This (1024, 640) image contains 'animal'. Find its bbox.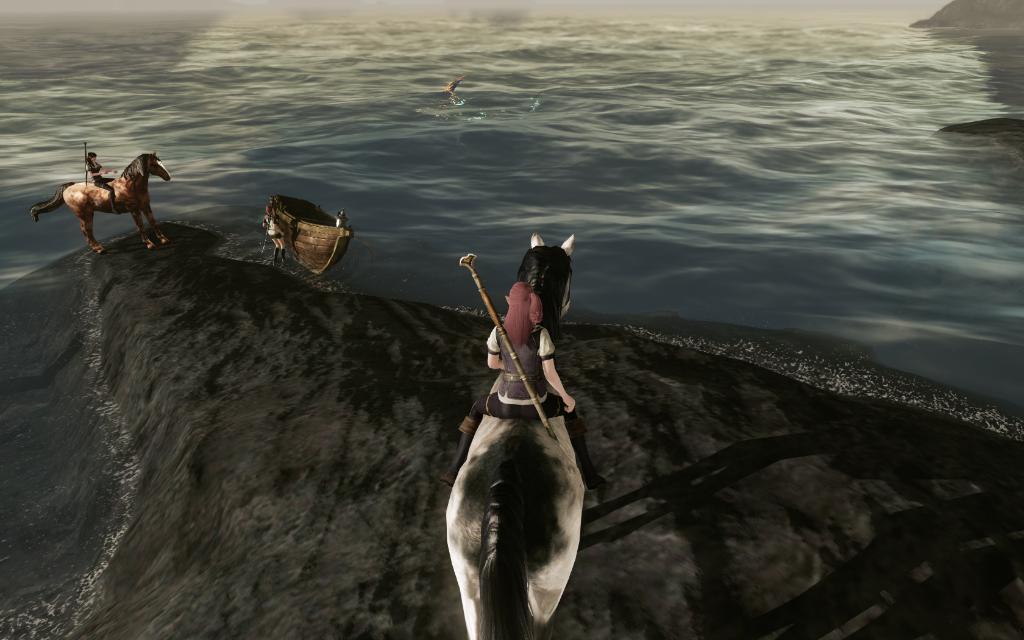
detection(445, 236, 586, 639).
